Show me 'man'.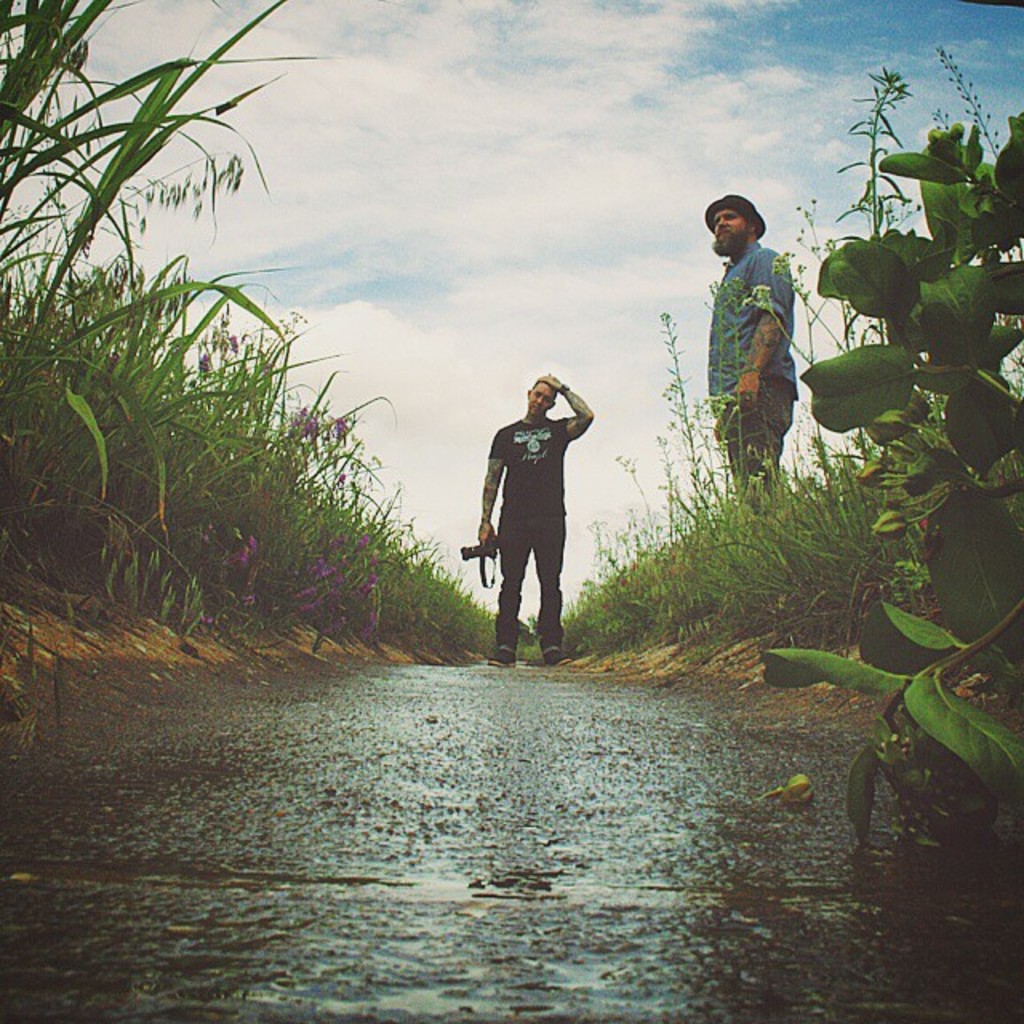
'man' is here: [686, 186, 826, 522].
